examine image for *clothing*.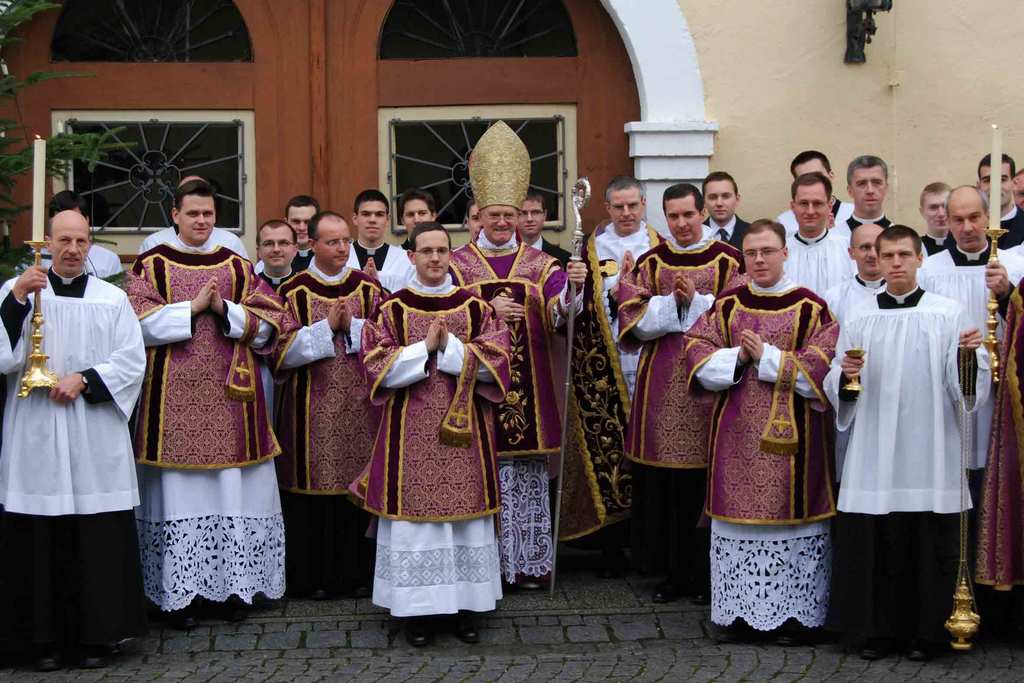
Examination result: 448/235/589/577.
